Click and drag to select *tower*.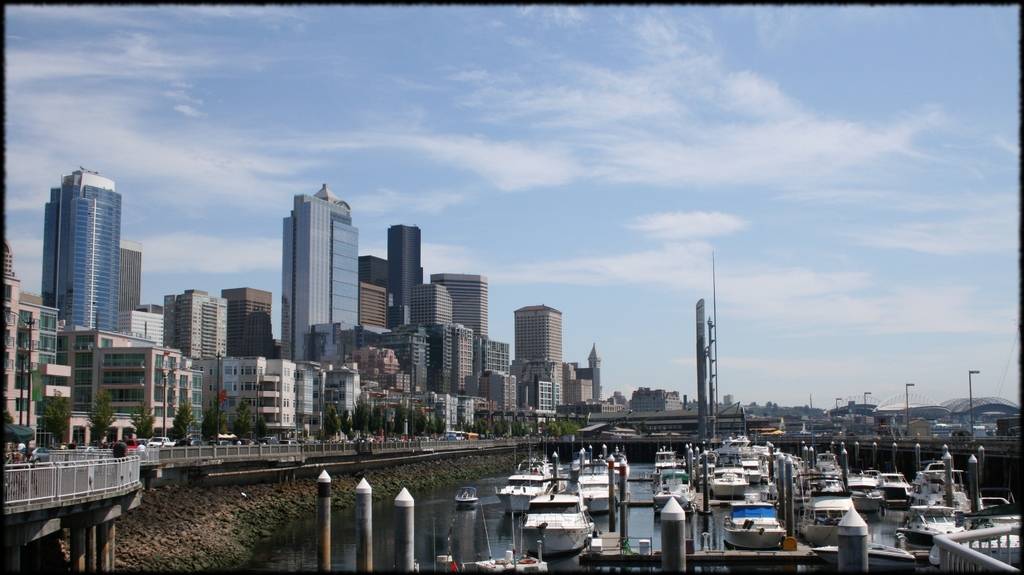
Selection: 515/306/563/407.
